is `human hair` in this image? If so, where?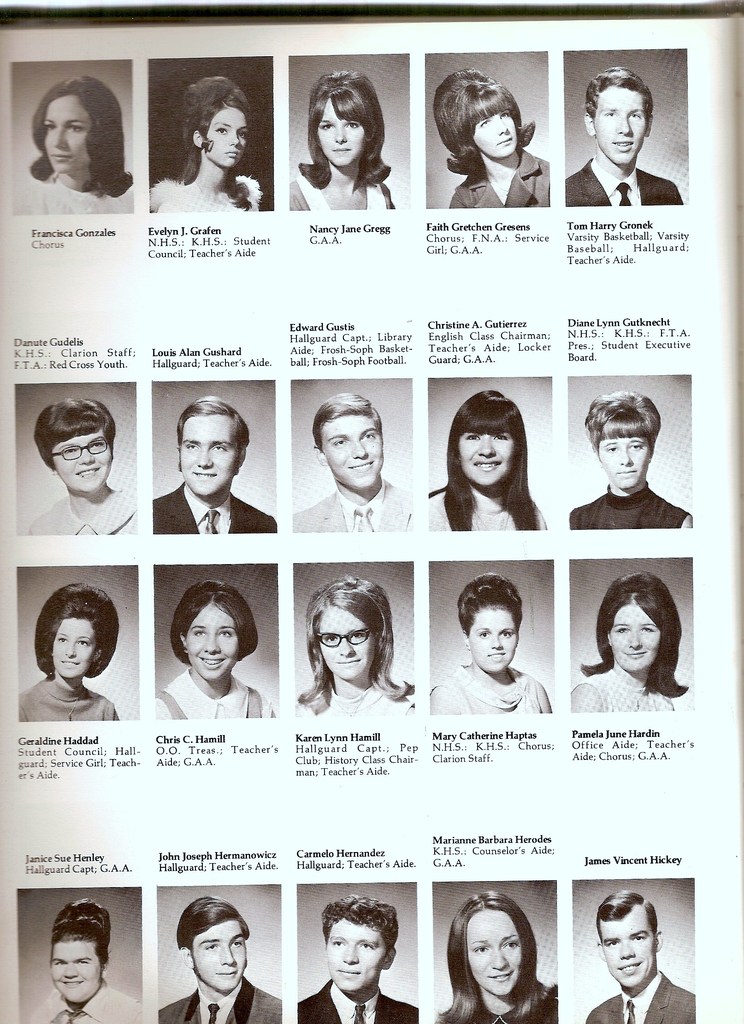
Yes, at 179:895:250:952.
